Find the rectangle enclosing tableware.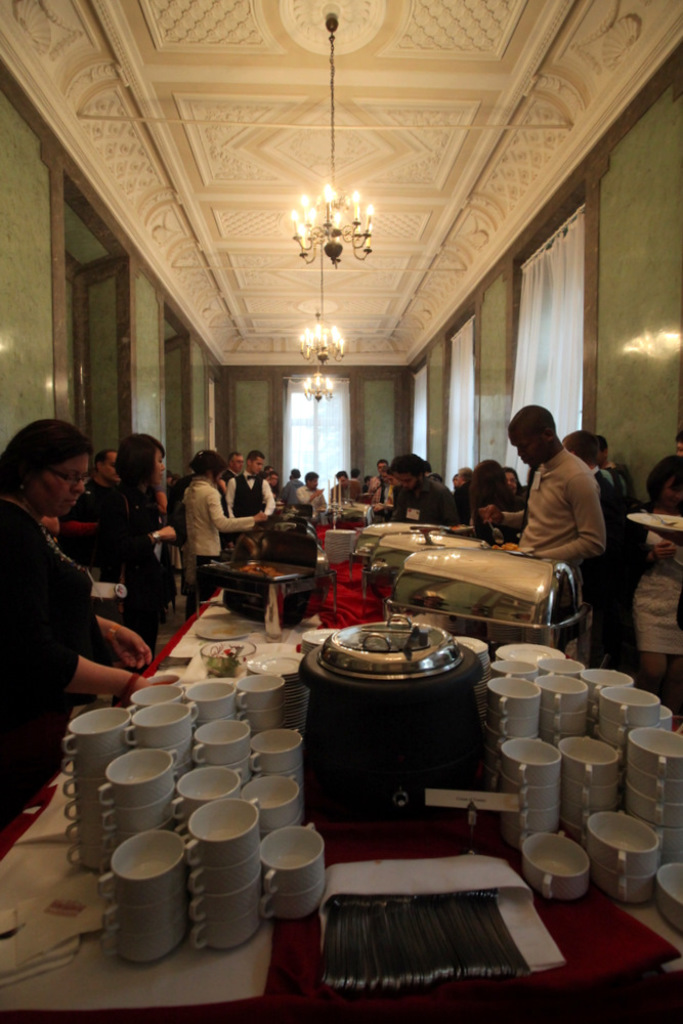
595/688/663/751.
